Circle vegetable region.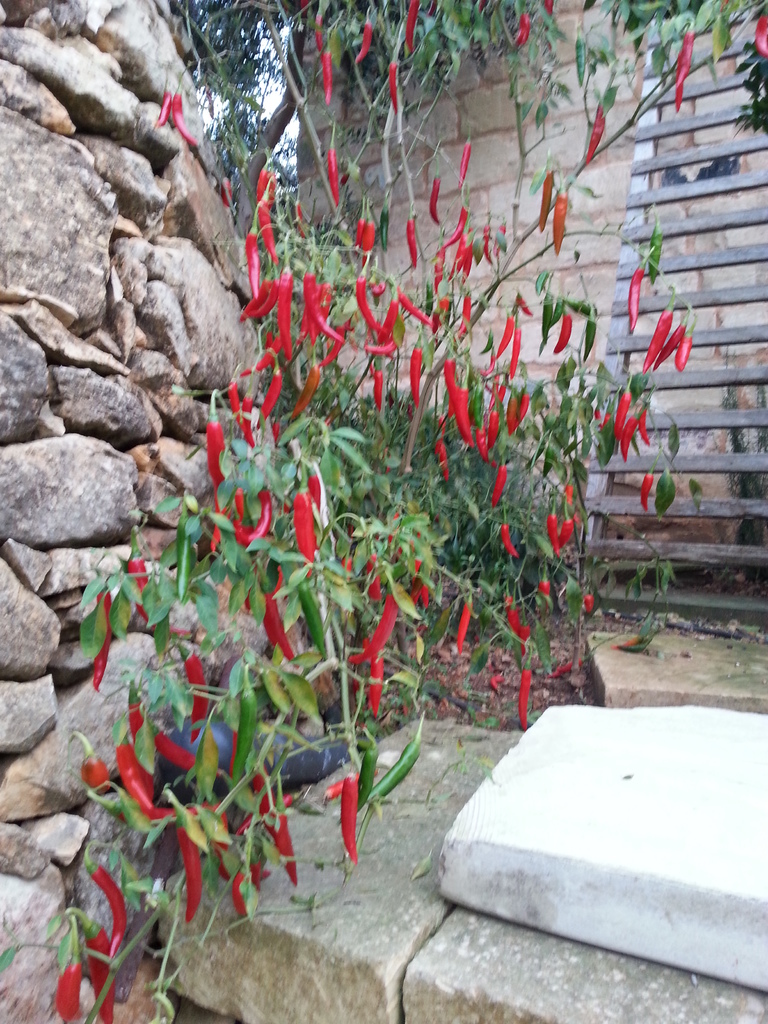
Region: detection(517, 17, 525, 47).
